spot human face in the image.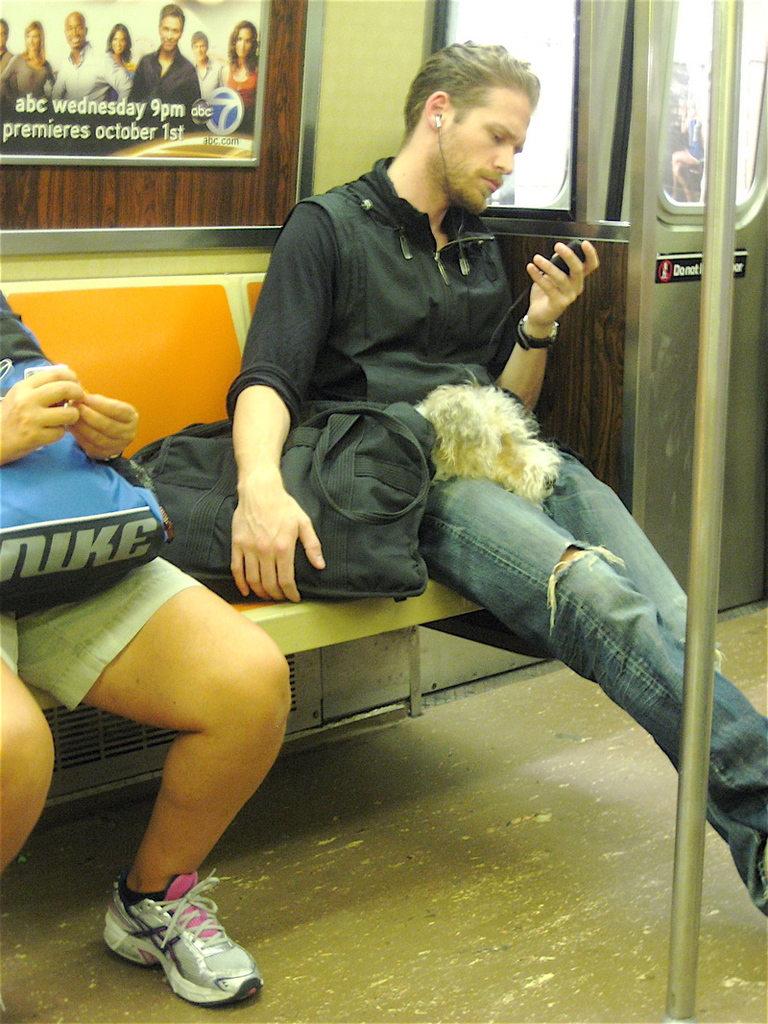
human face found at l=438, t=85, r=531, b=213.
